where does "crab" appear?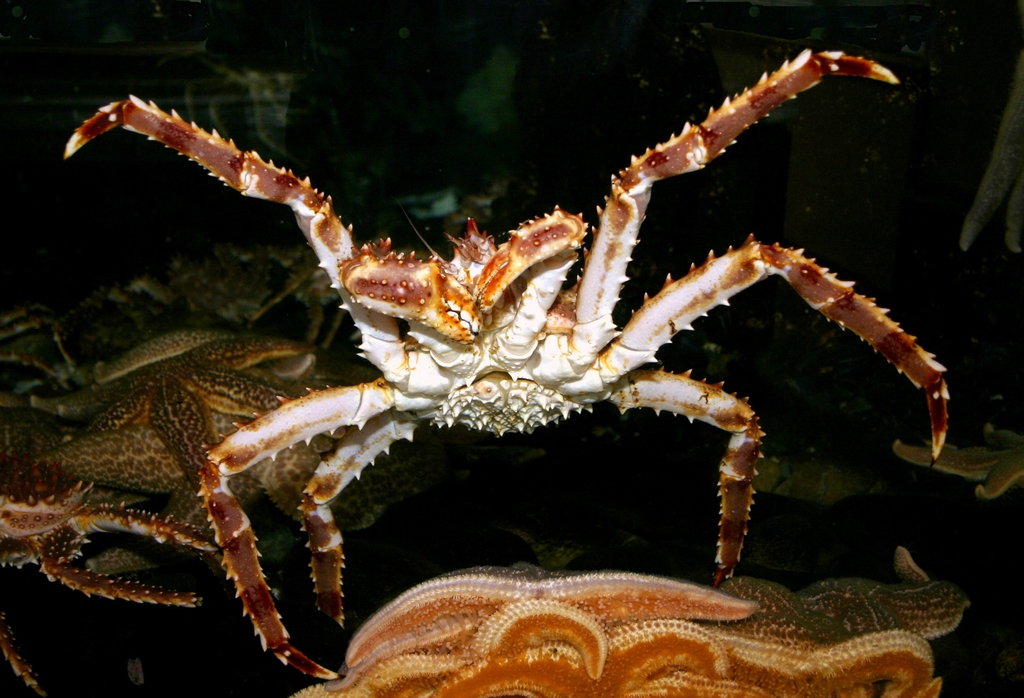
Appears at [left=0, top=480, right=221, bottom=697].
